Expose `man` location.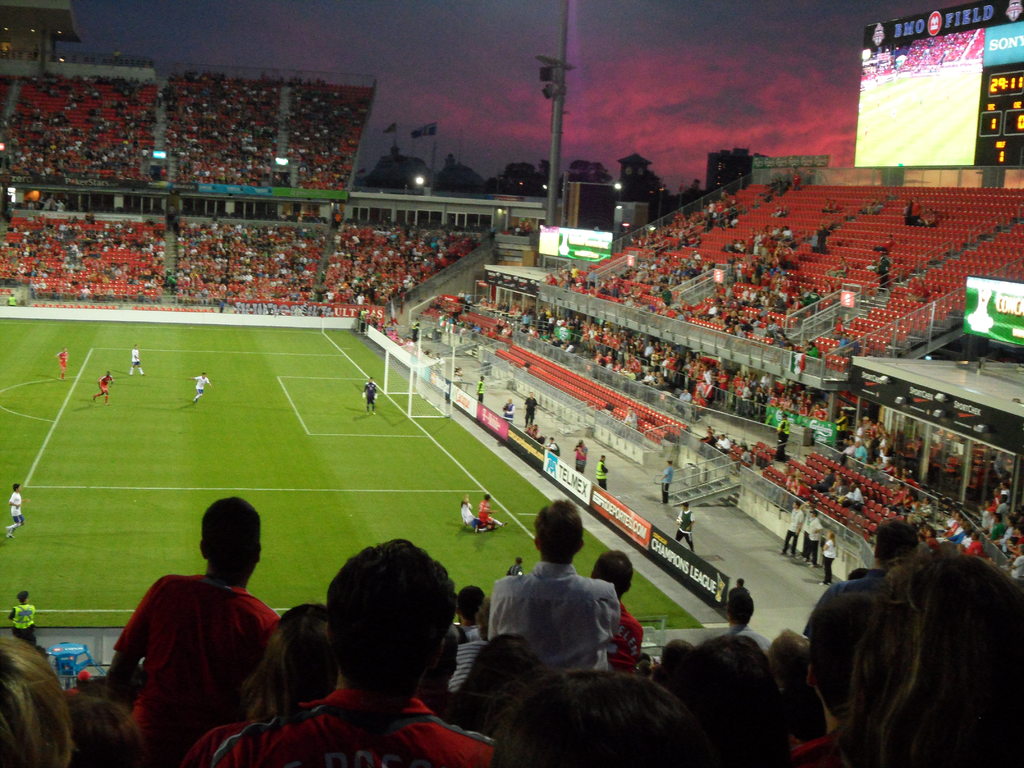
Exposed at bbox=[98, 505, 287, 760].
